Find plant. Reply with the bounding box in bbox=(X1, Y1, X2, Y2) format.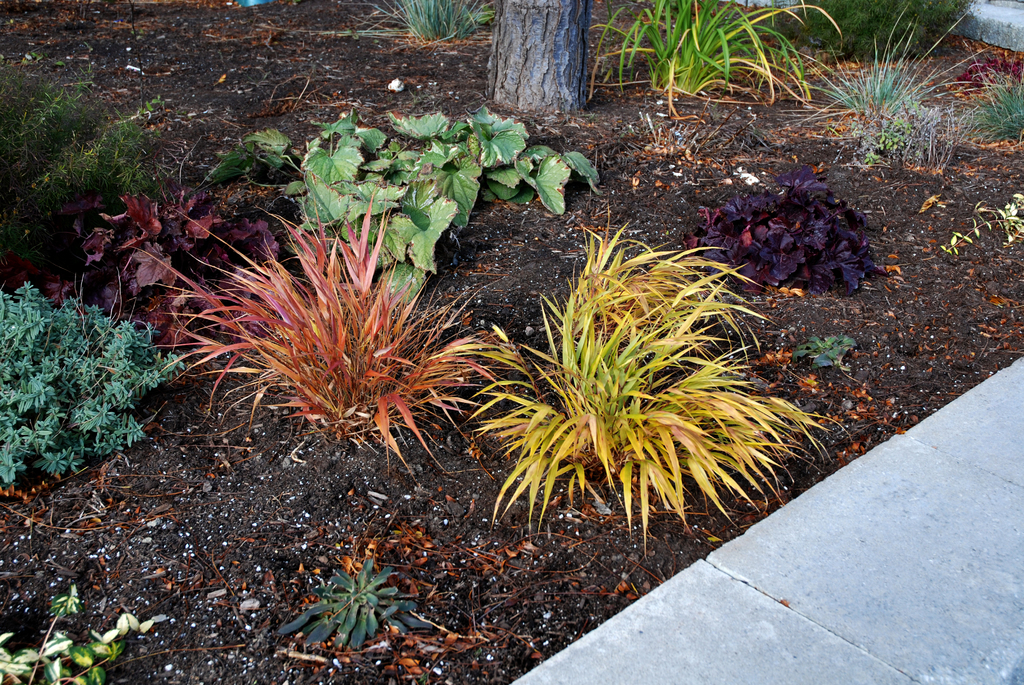
bbox=(947, 42, 1023, 161).
